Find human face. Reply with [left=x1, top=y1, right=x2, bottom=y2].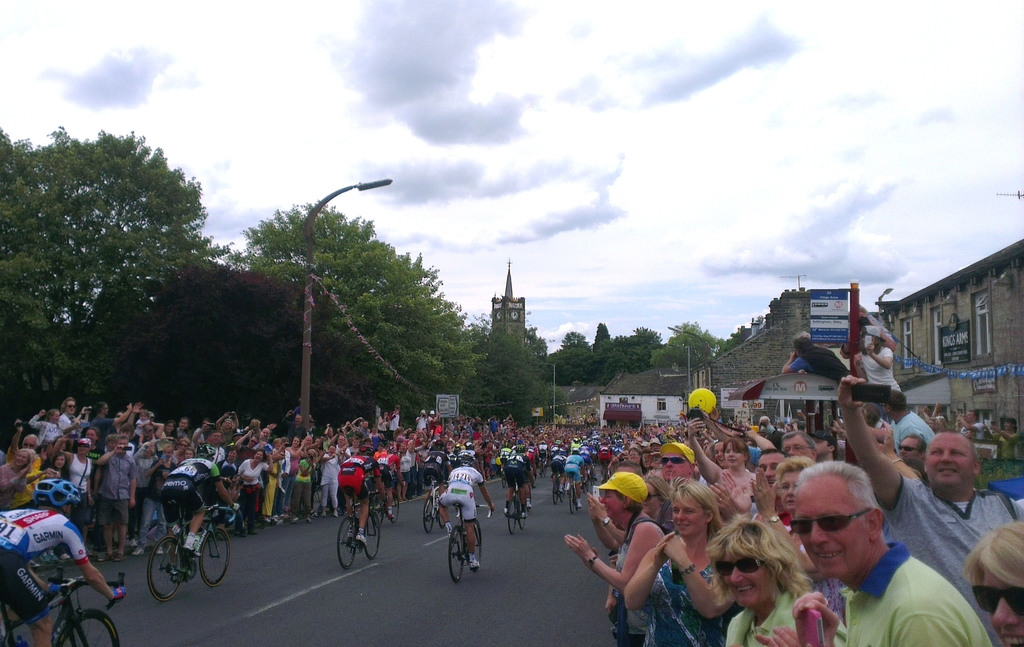
[left=271, top=440, right=283, bottom=450].
